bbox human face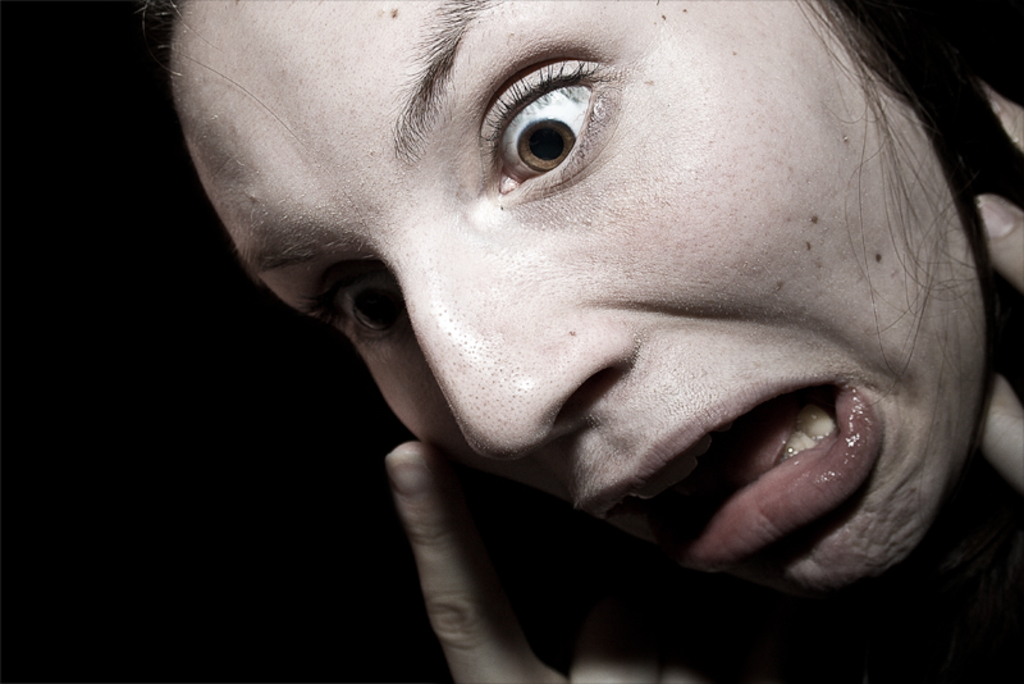
175:0:972:590
